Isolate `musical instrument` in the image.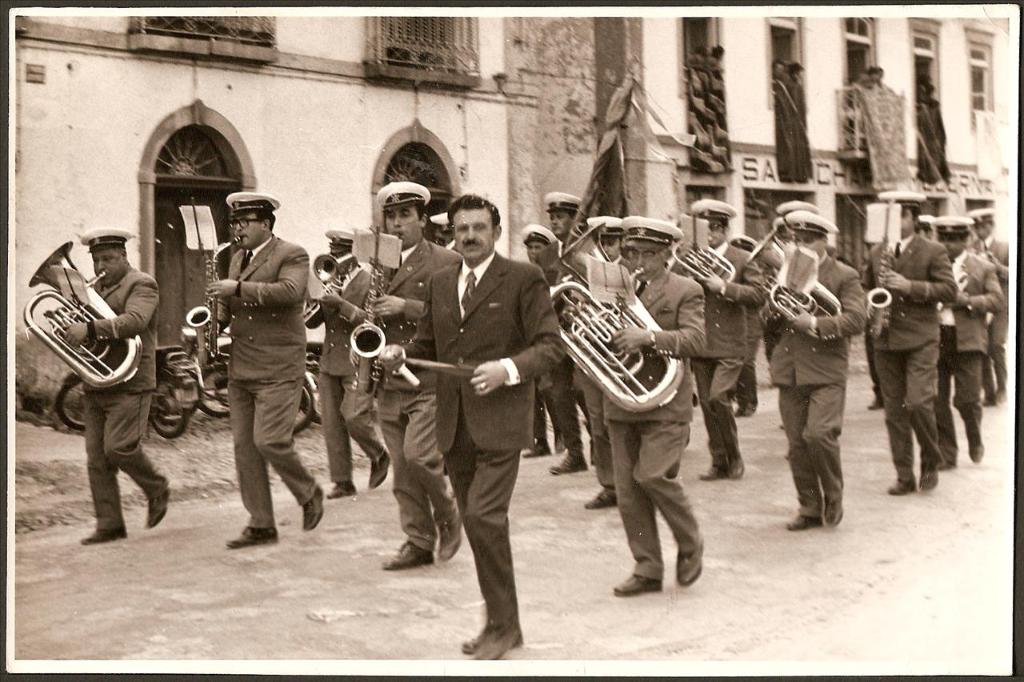
Isolated region: [x1=766, y1=247, x2=846, y2=343].
